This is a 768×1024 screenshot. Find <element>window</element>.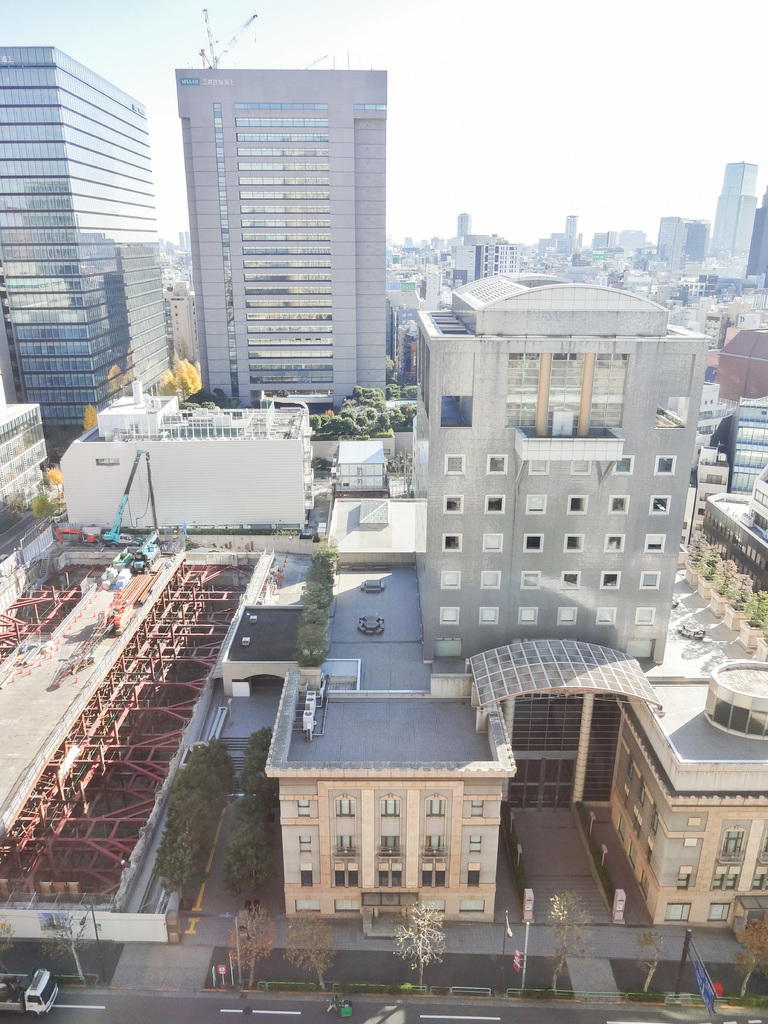
Bounding box: (x1=522, y1=536, x2=546, y2=552).
